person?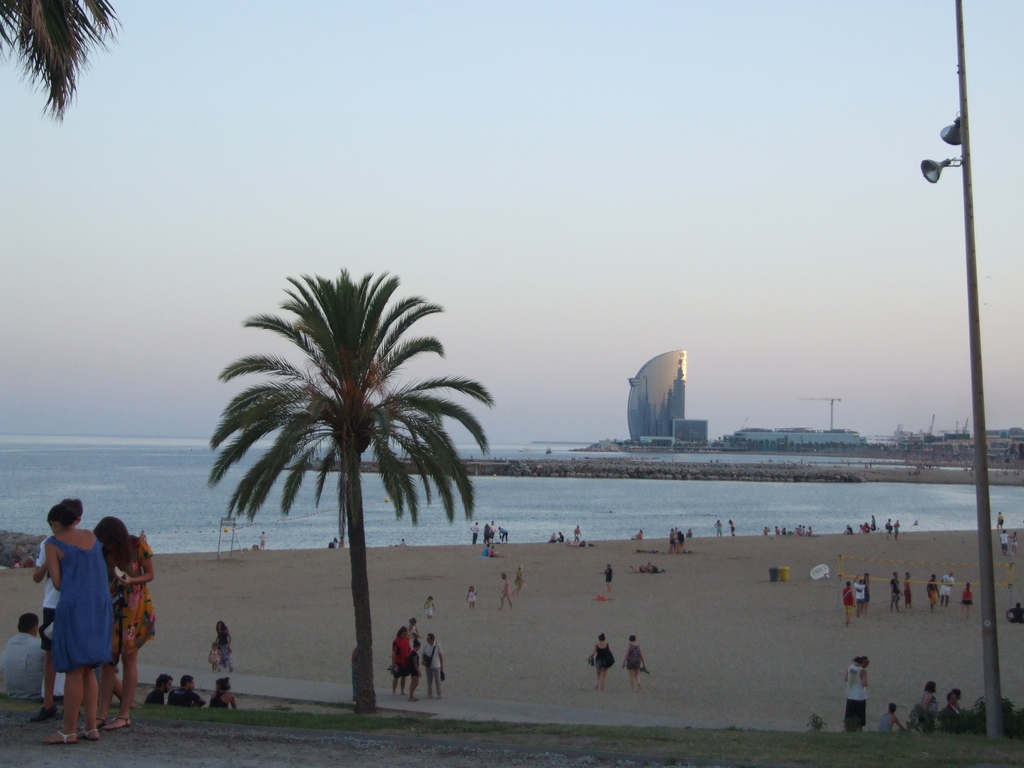
left=408, top=617, right=417, bottom=630
